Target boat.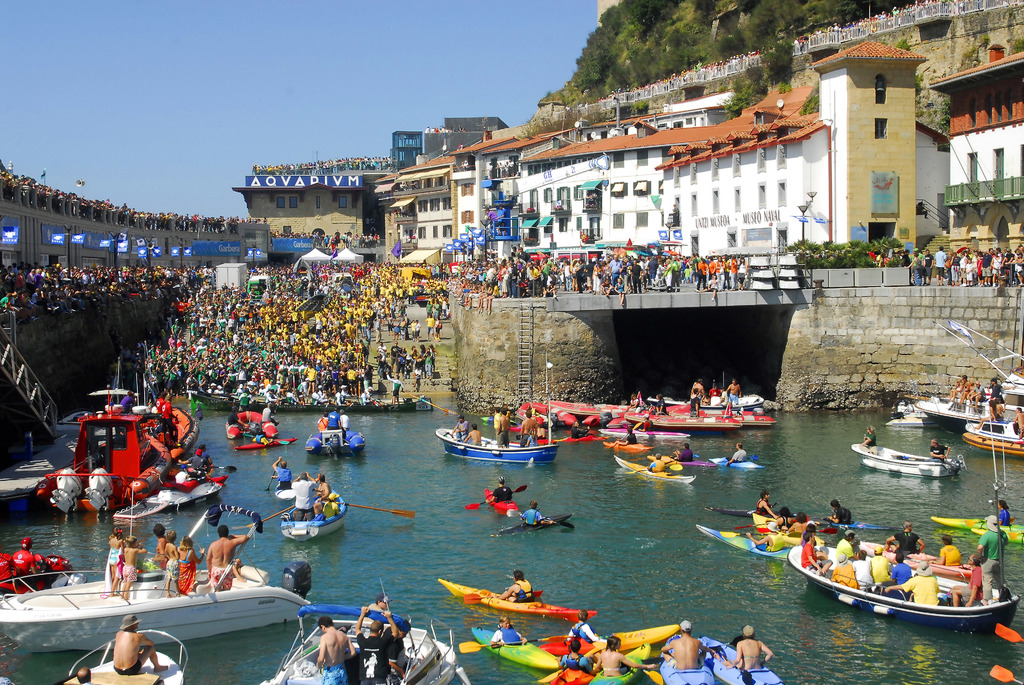
Target region: locate(854, 441, 967, 478).
